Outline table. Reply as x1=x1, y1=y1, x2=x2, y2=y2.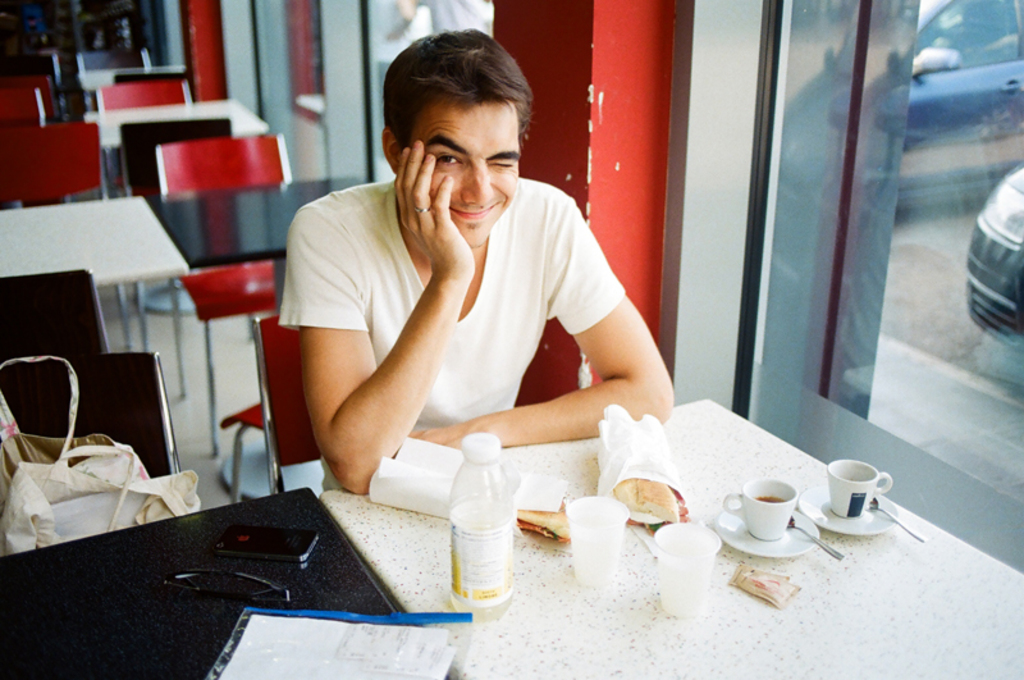
x1=151, y1=175, x2=370, y2=458.
